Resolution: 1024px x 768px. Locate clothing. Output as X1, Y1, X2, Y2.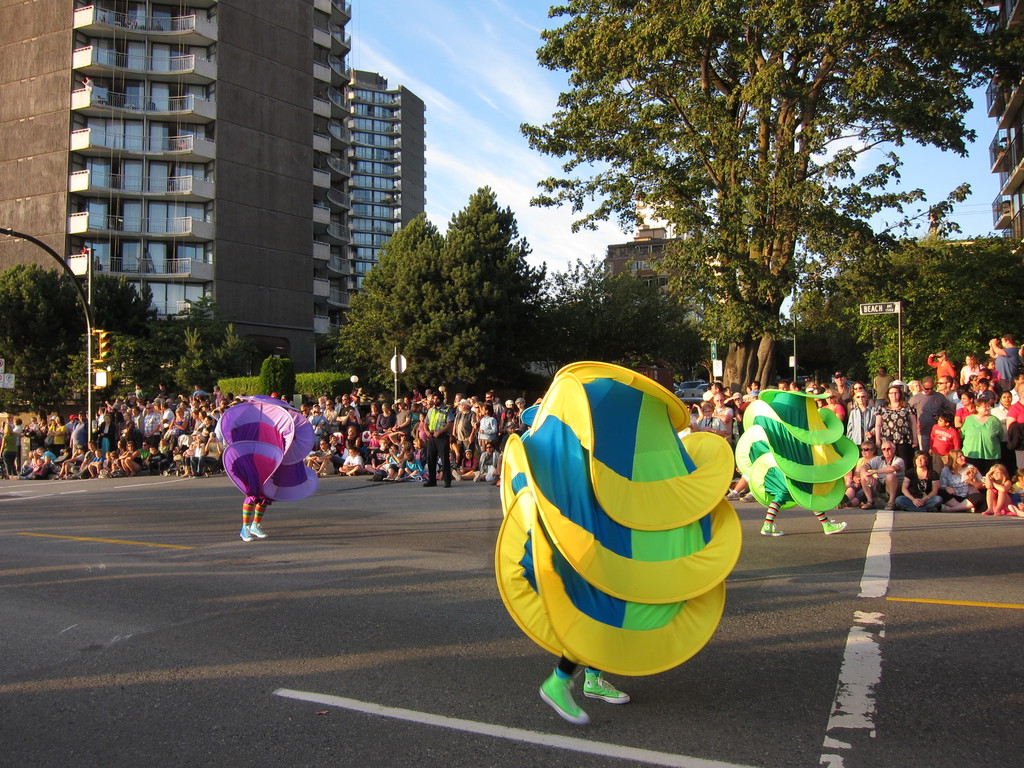
467, 409, 484, 477.
